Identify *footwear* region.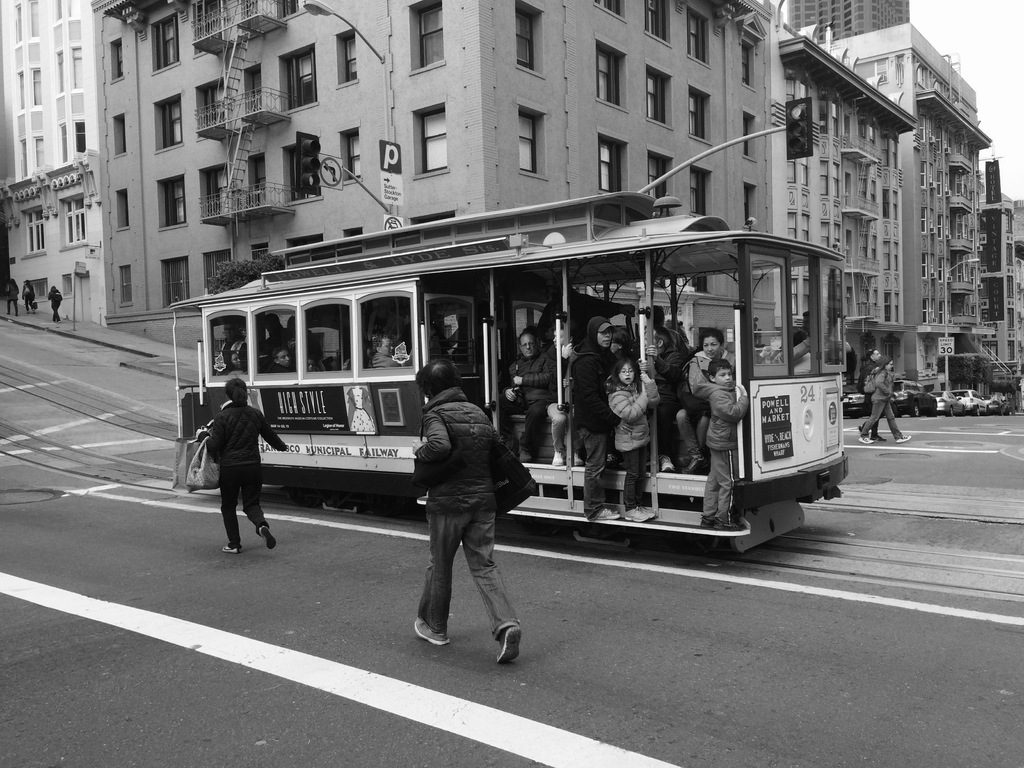
Region: [x1=863, y1=437, x2=870, y2=446].
